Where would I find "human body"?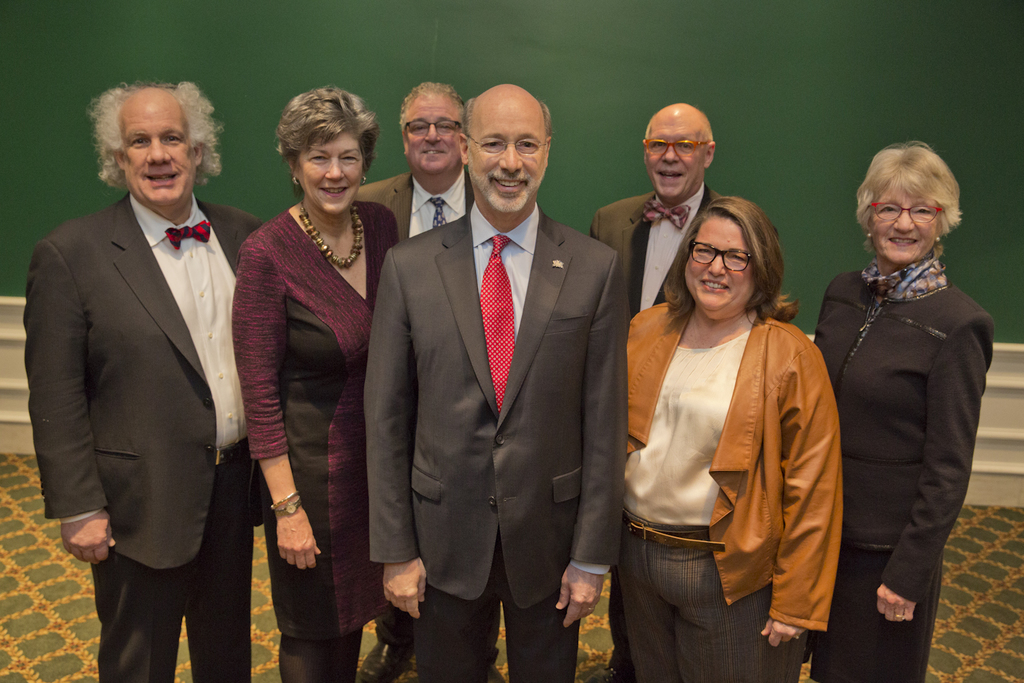
At pyautogui.locateOnScreen(353, 82, 477, 239).
